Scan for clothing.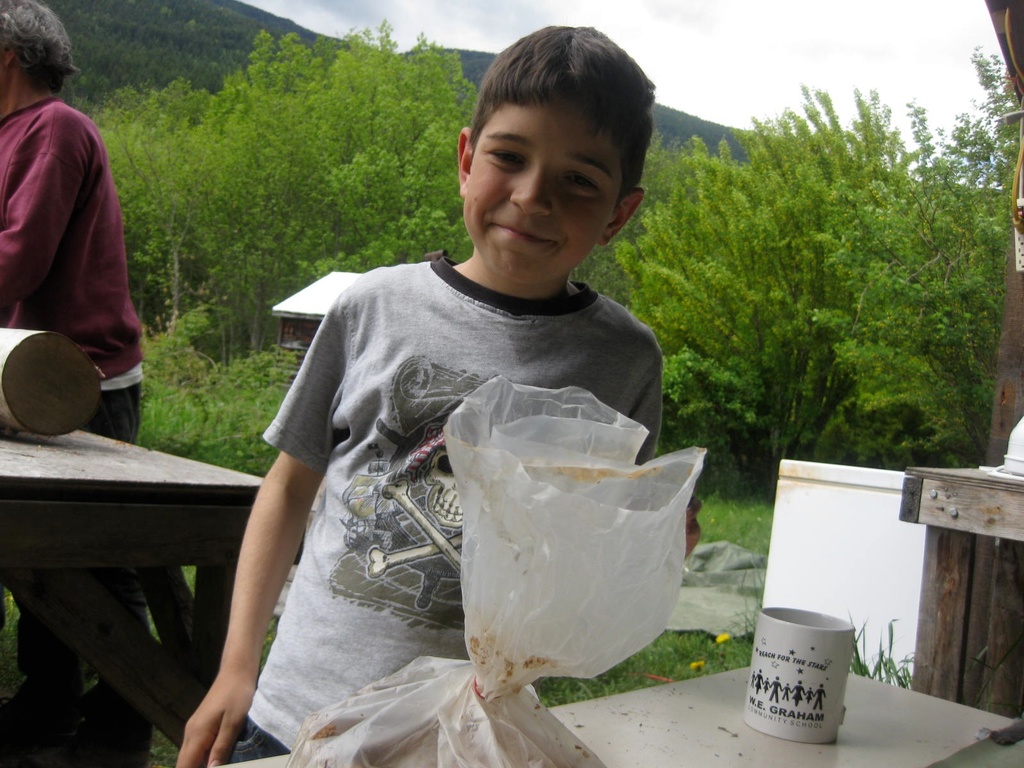
Scan result: pyautogui.locateOnScreen(0, 84, 143, 729).
